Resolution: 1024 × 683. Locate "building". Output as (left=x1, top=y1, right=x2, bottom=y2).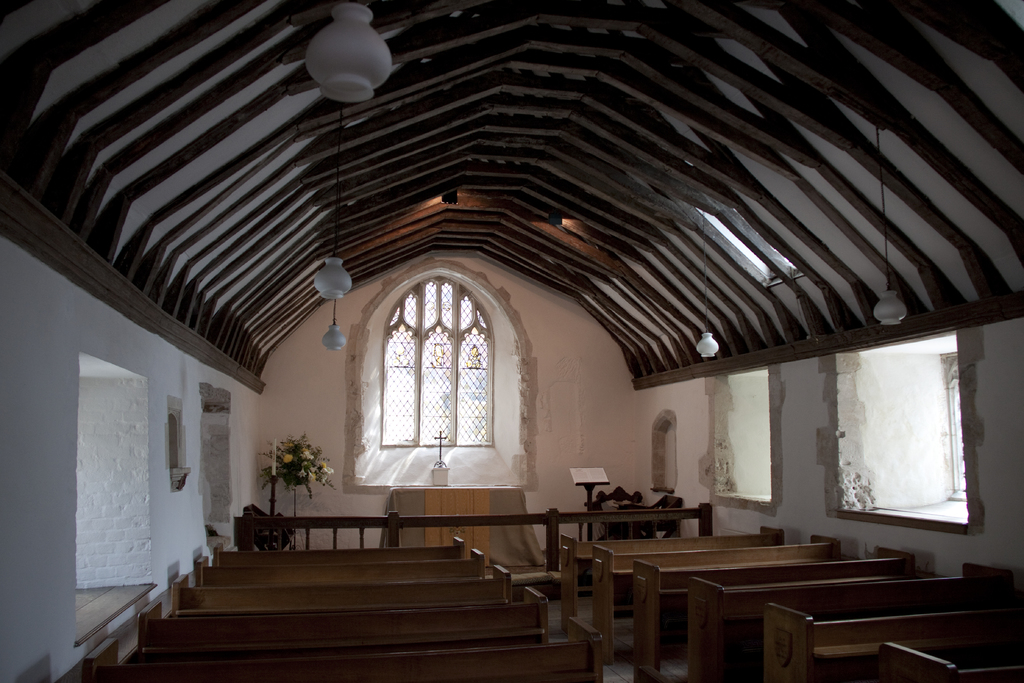
(left=0, top=0, right=1023, bottom=682).
